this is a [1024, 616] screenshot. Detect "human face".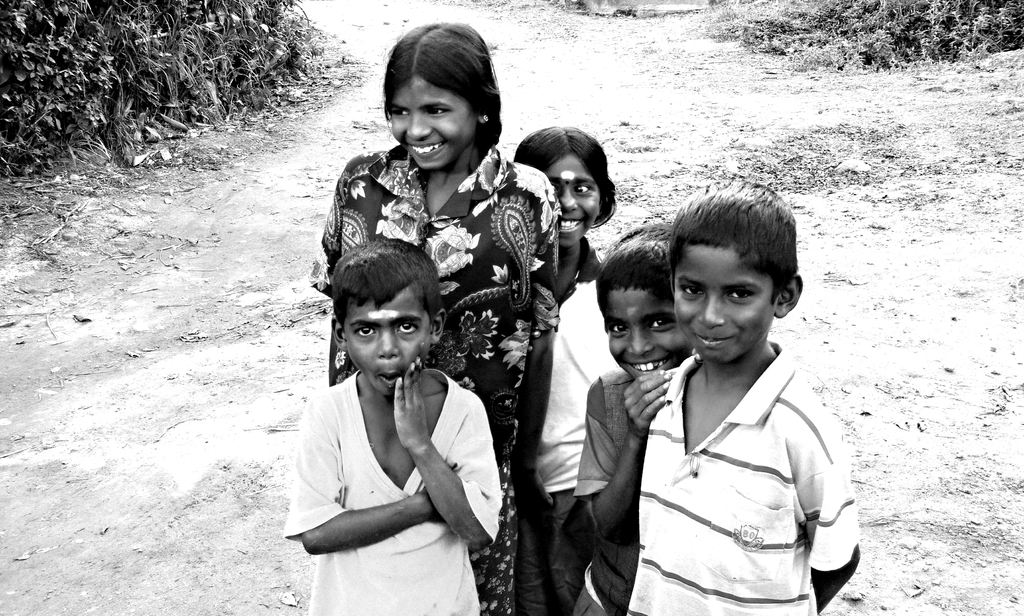
[left=392, top=73, right=473, bottom=170].
